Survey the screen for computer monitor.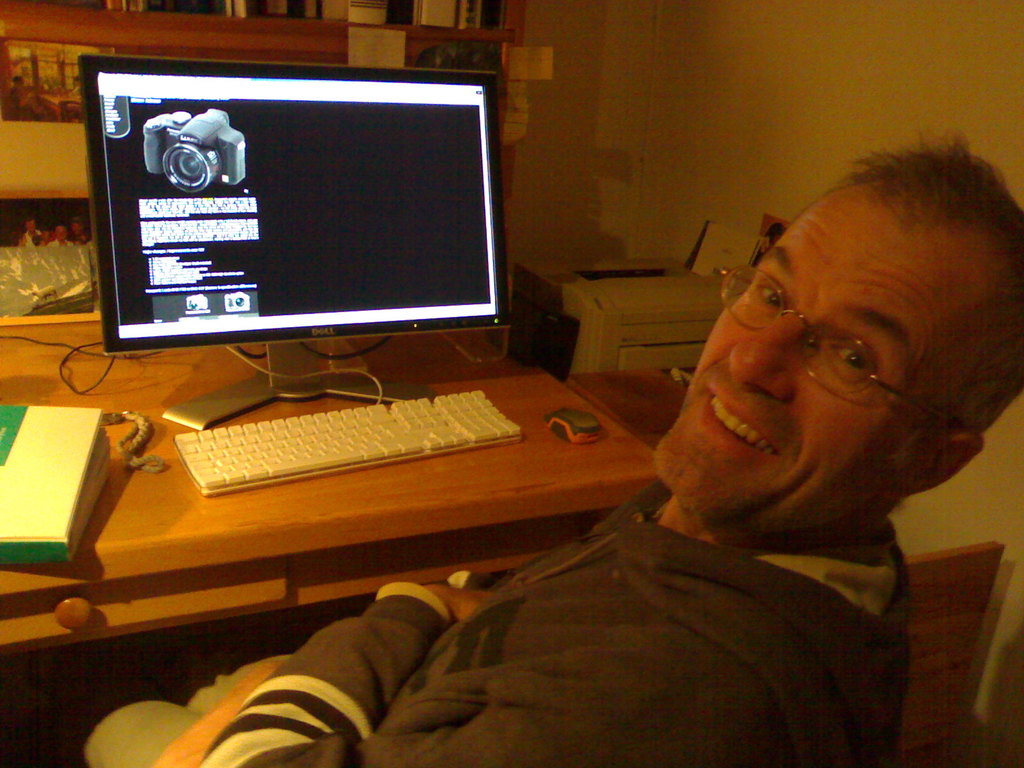
Survey found: 75:54:513:433.
